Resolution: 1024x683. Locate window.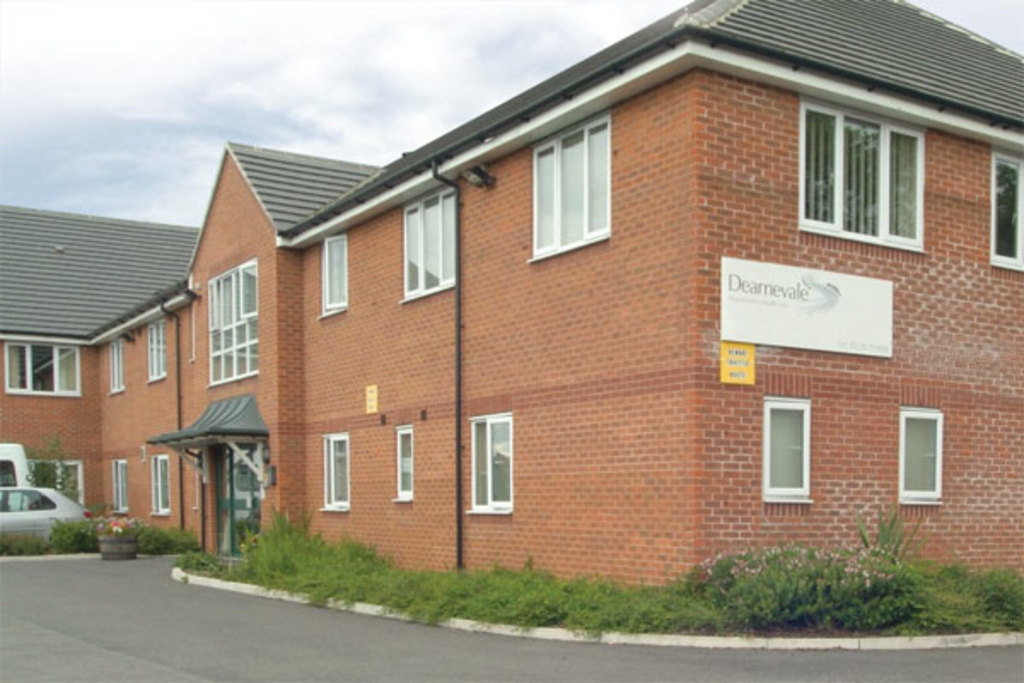
crop(399, 425, 413, 493).
